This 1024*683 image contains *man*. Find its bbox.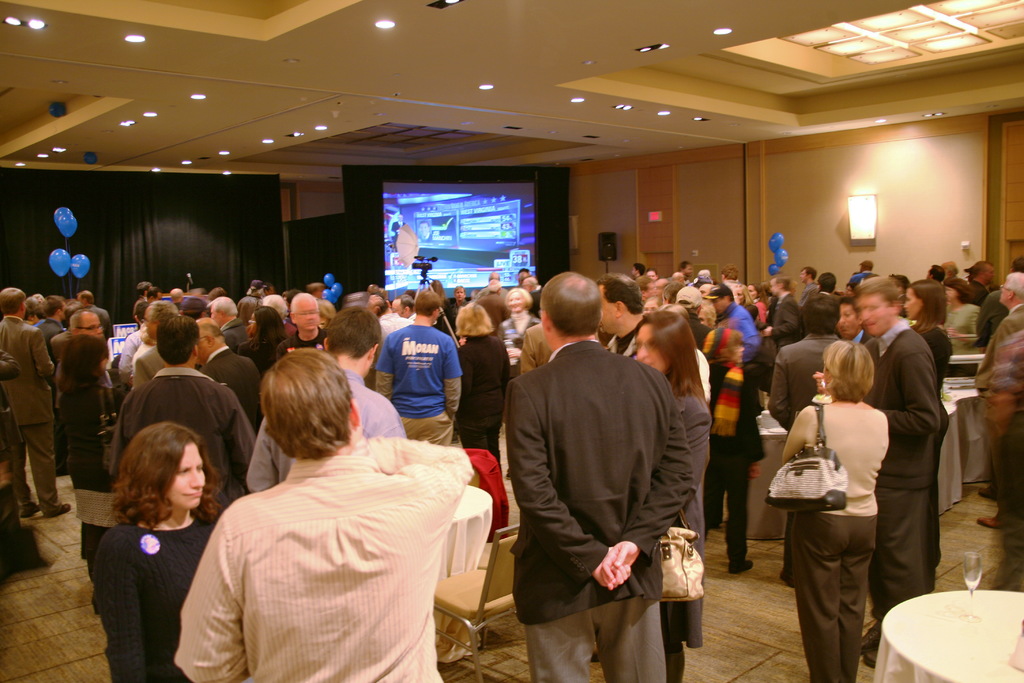
762, 274, 802, 352.
